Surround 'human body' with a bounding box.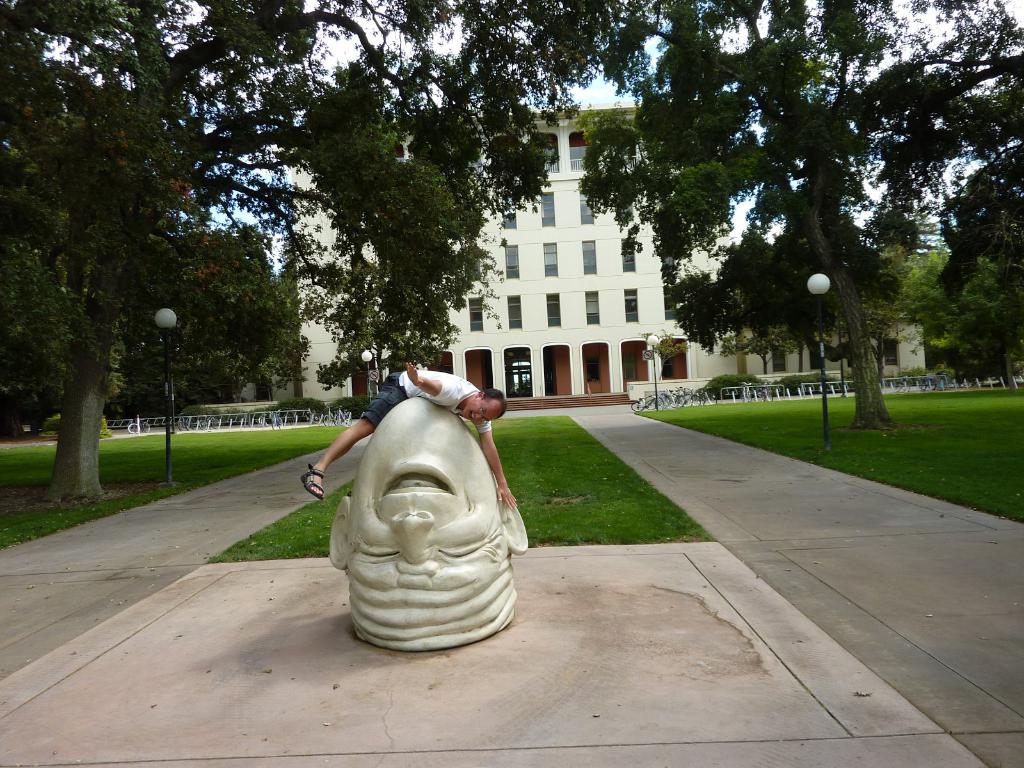
<bbox>301, 356, 521, 513</bbox>.
